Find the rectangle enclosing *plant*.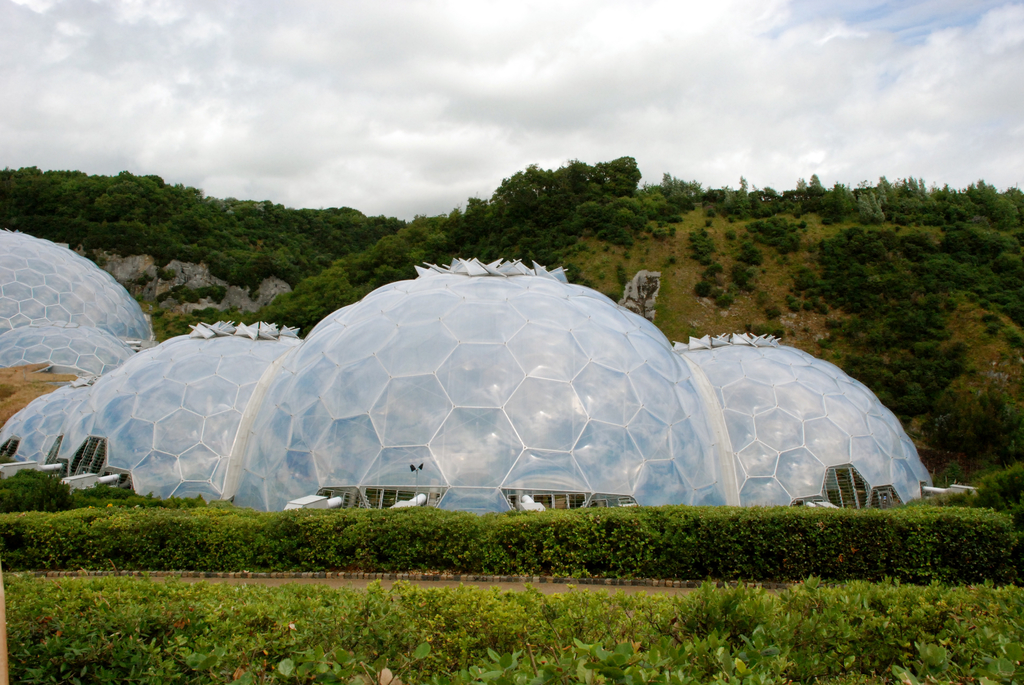
select_region(598, 246, 612, 253).
